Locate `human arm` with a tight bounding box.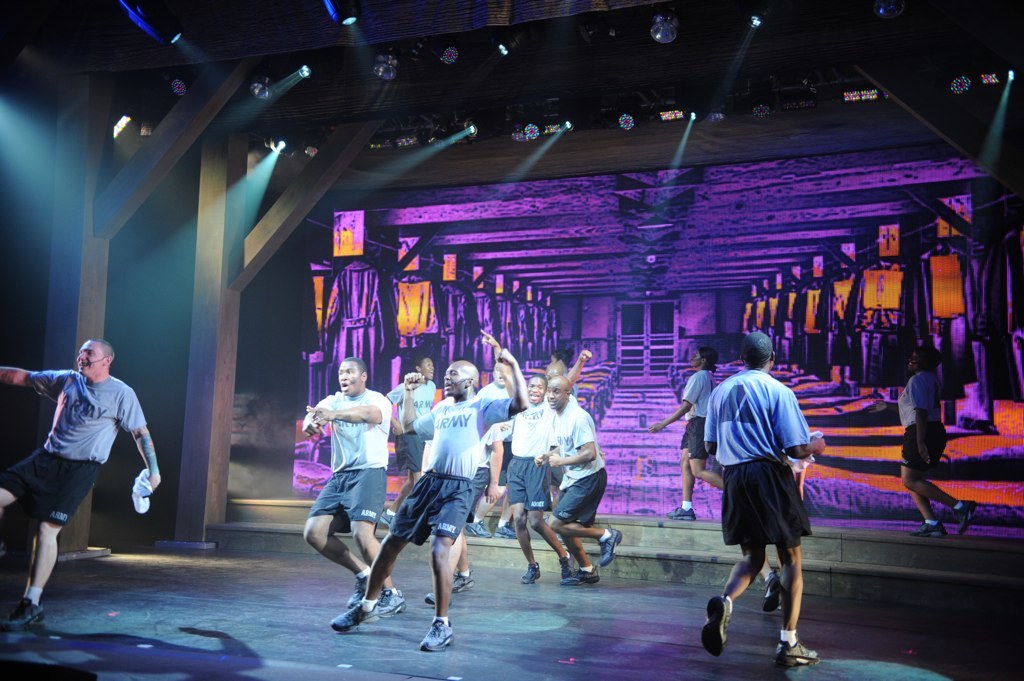
l=313, t=387, r=386, b=430.
